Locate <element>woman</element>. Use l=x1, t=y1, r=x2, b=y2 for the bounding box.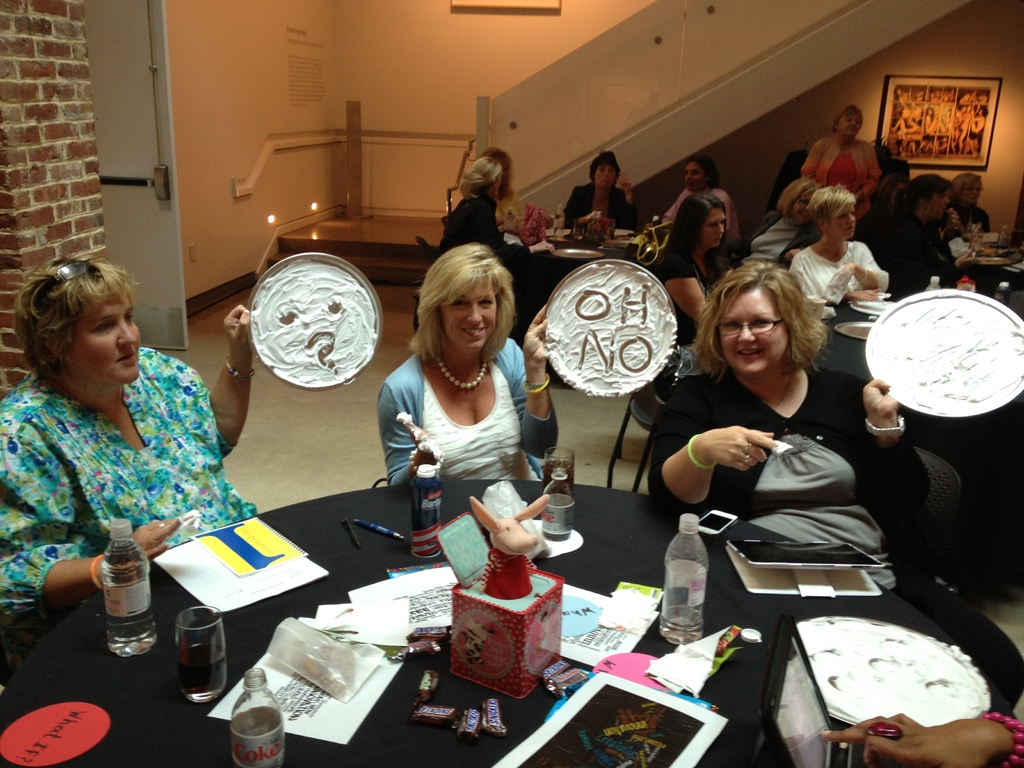
l=480, t=146, r=524, b=236.
